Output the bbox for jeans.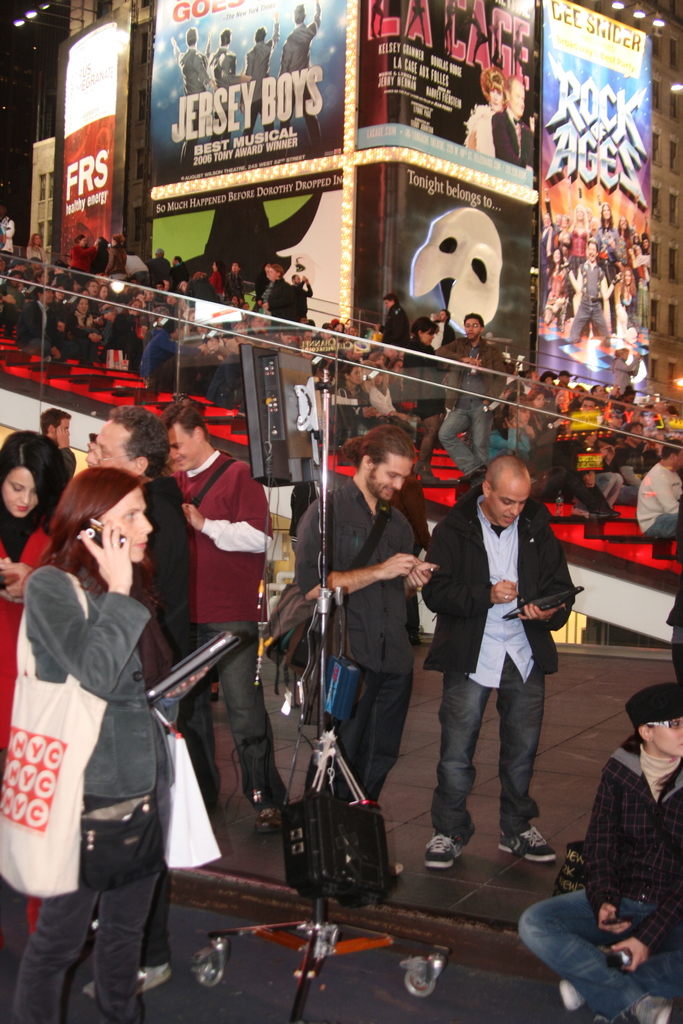
bbox(654, 508, 676, 550).
